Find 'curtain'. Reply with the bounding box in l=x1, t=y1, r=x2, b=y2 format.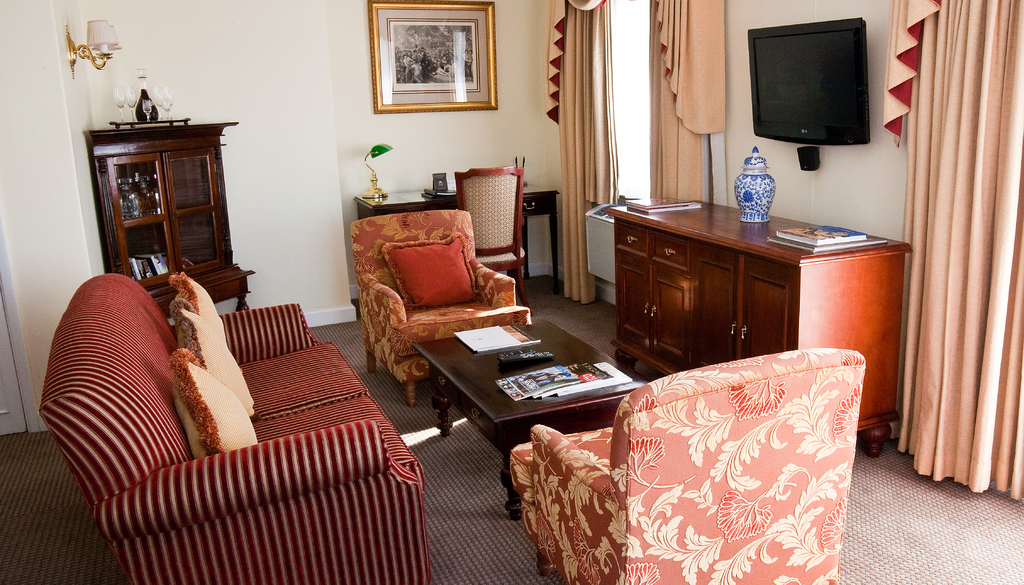
l=649, t=0, r=724, b=199.
